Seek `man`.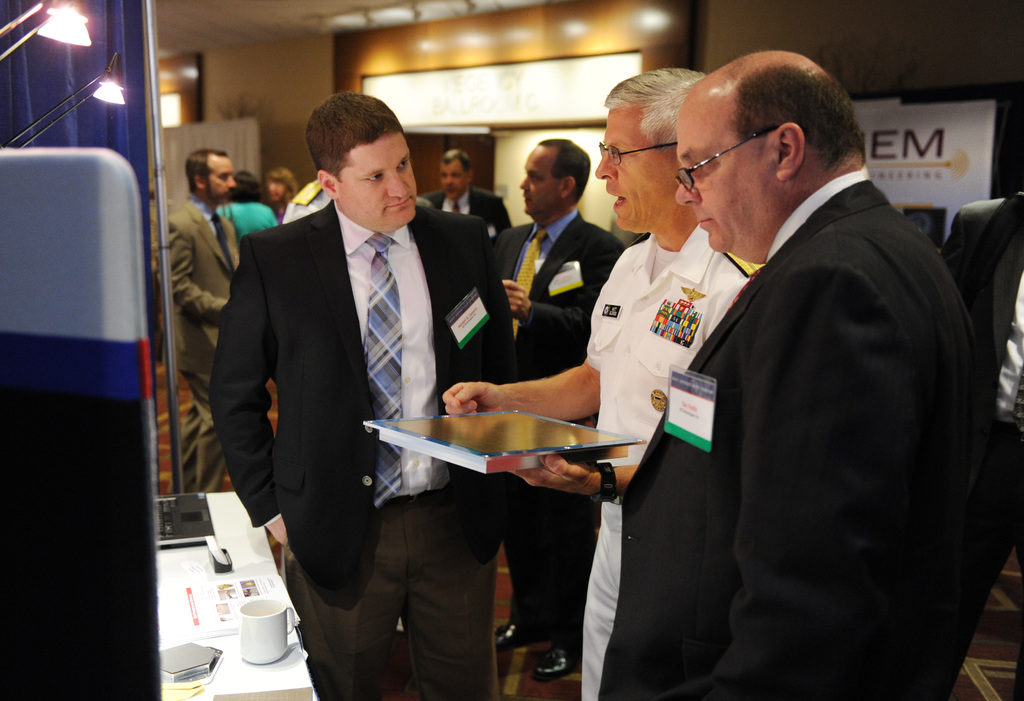
284 178 331 225.
